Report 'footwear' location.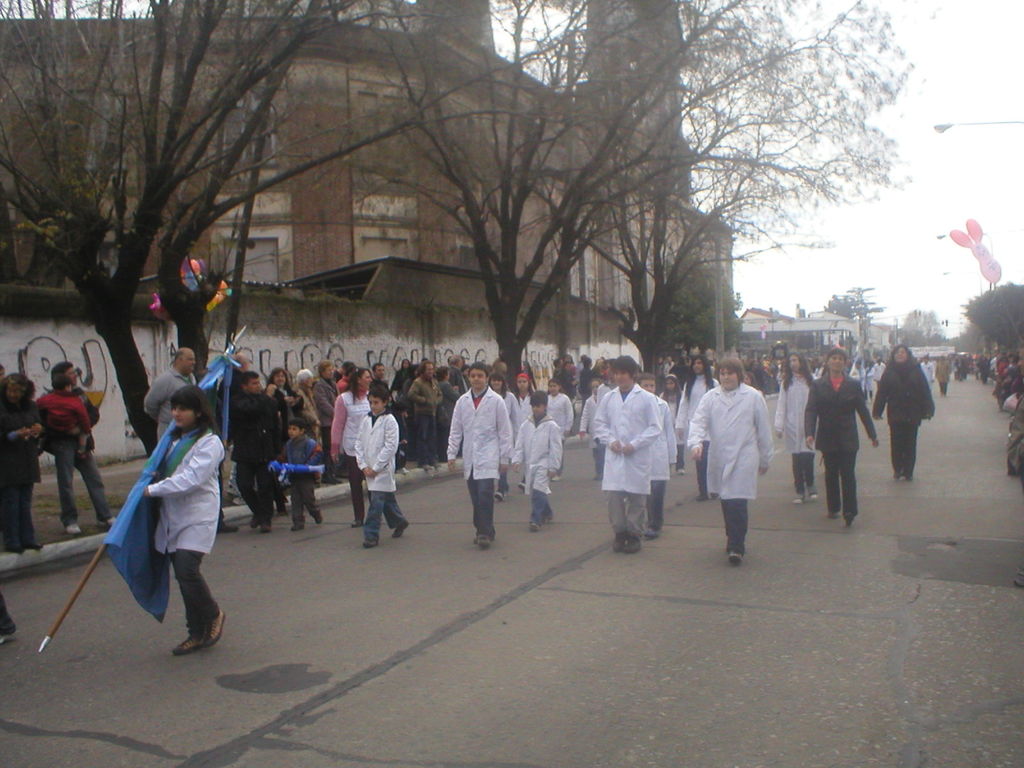
Report: rect(202, 610, 228, 648).
